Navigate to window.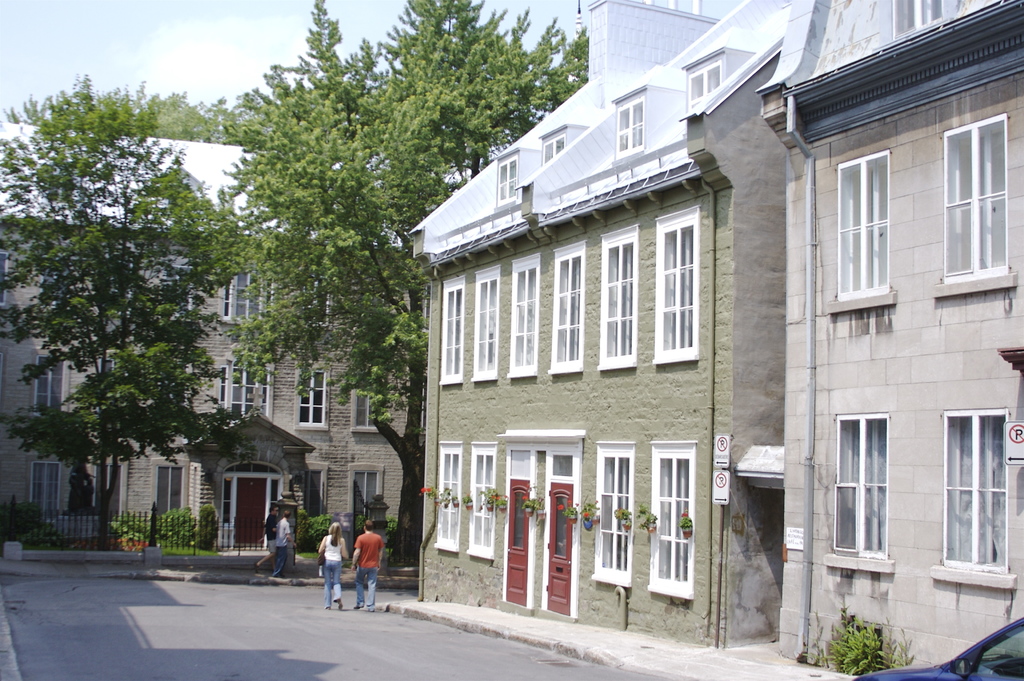
Navigation target: x1=606, y1=239, x2=635, y2=363.
